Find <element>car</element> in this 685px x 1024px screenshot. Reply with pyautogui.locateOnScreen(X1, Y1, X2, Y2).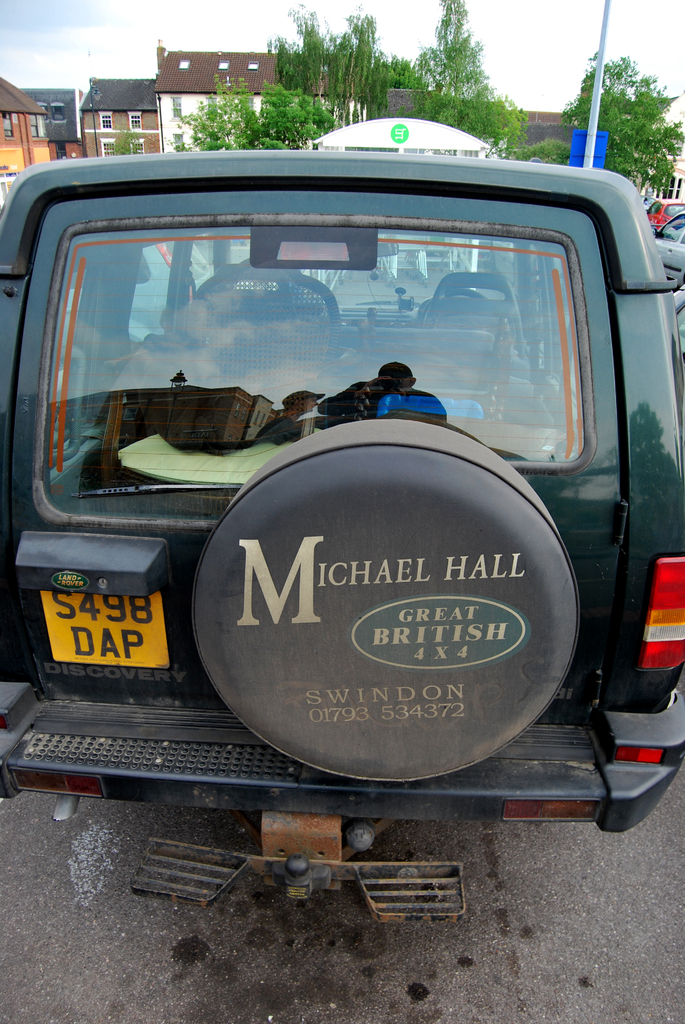
pyautogui.locateOnScreen(644, 190, 682, 223).
